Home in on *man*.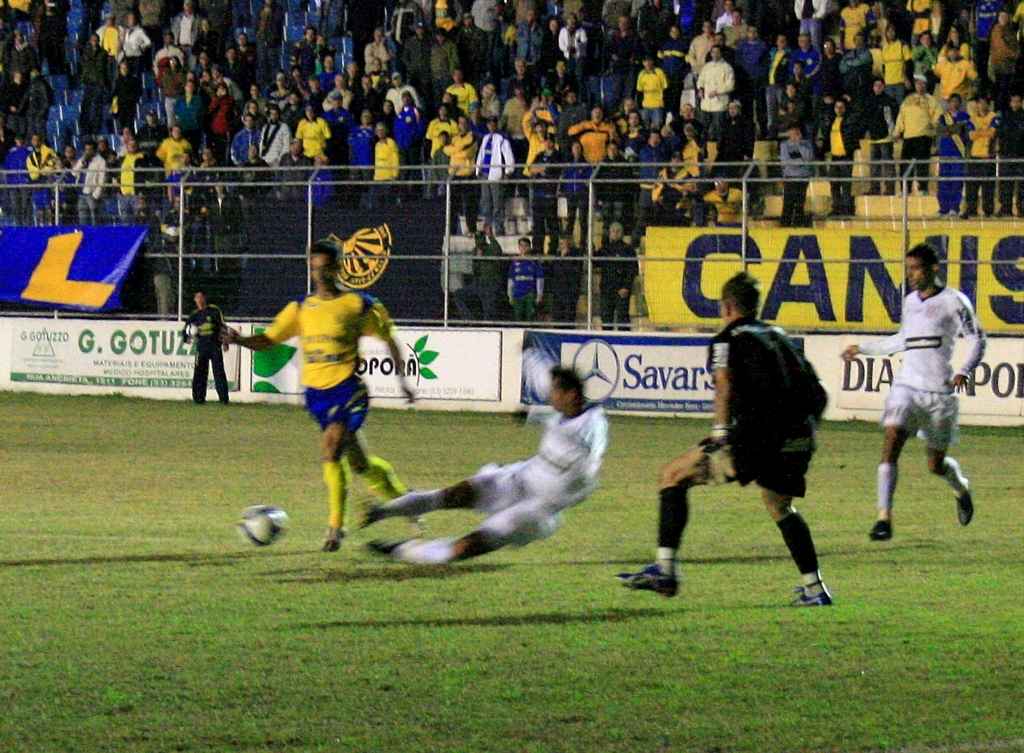
Homed in at [344,110,376,179].
